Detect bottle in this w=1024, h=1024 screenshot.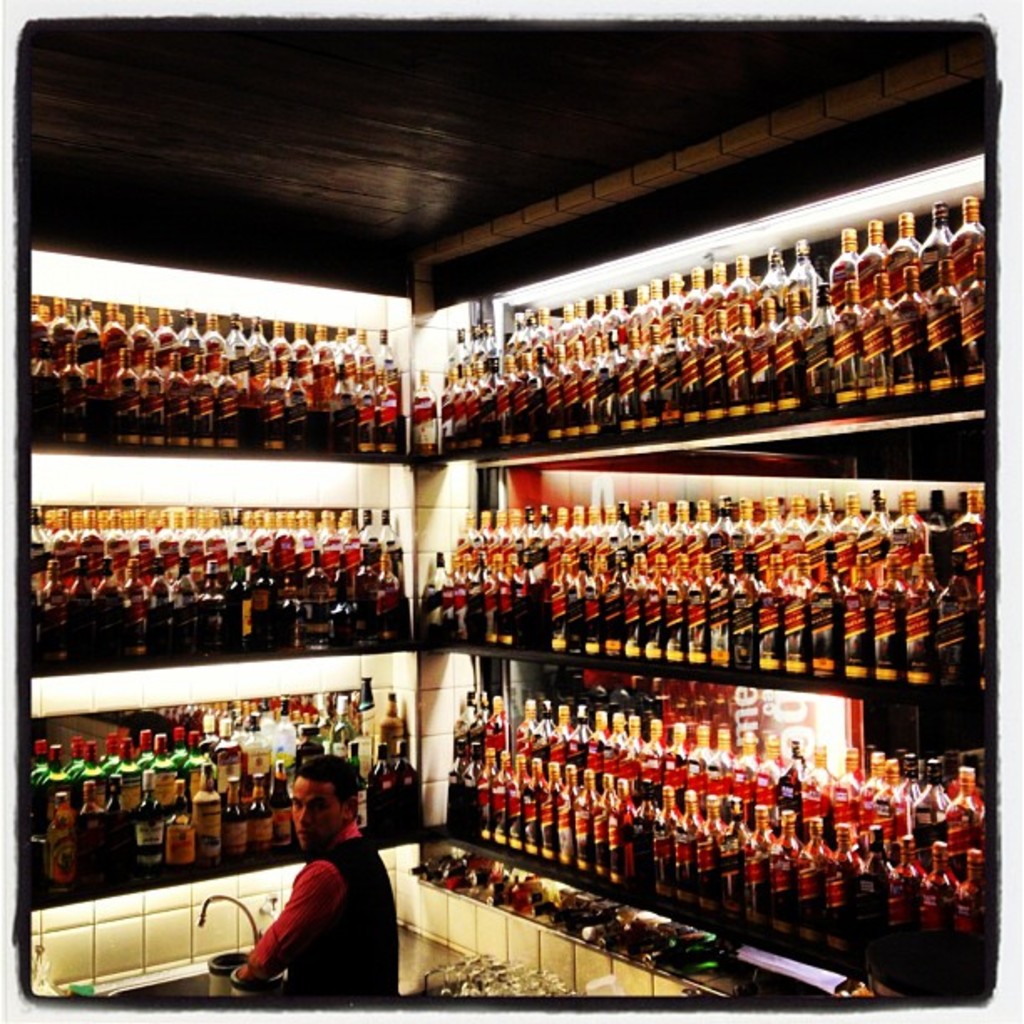
Detection: 276,562,298,651.
